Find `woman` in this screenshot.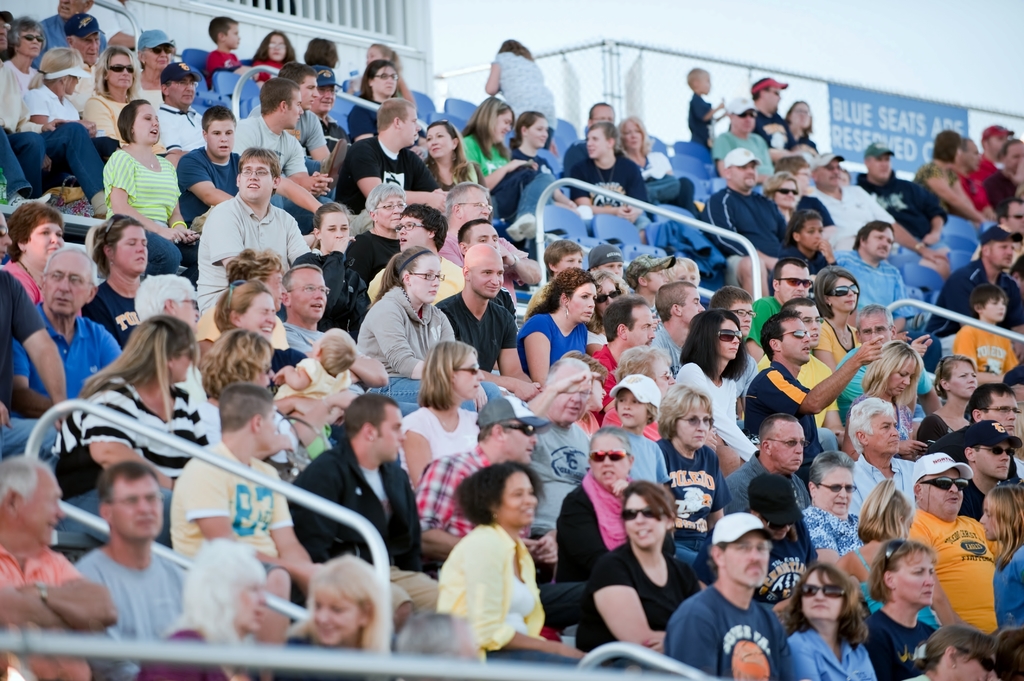
The bounding box for `woman` is [x1=406, y1=341, x2=481, y2=487].
